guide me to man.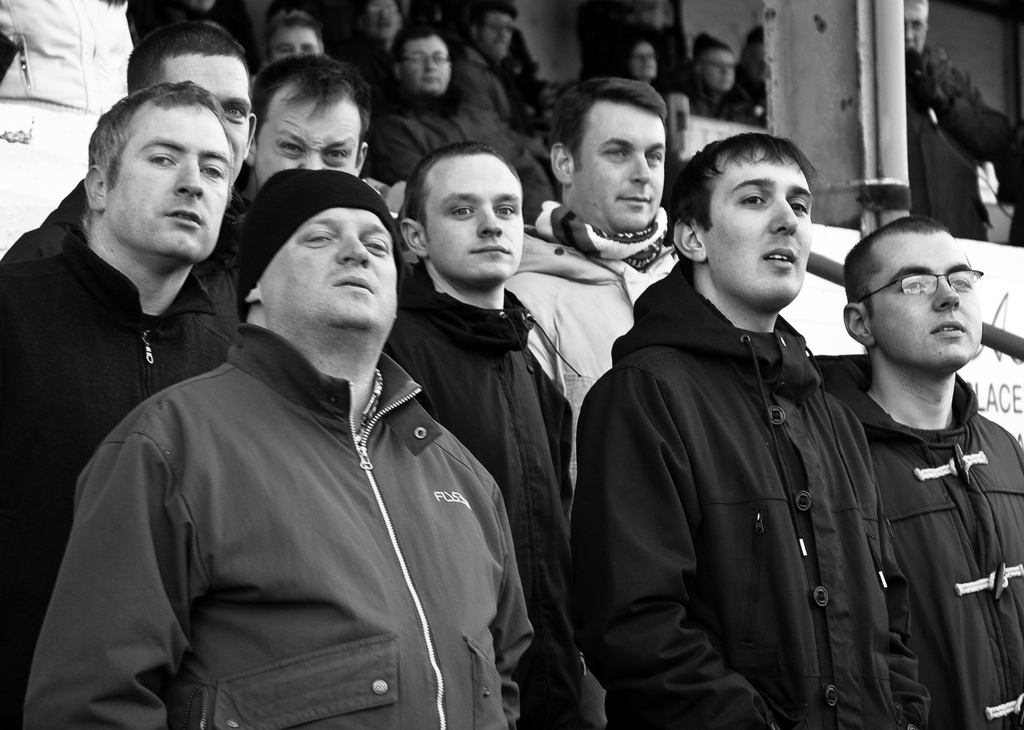
Guidance: detection(463, 0, 530, 134).
